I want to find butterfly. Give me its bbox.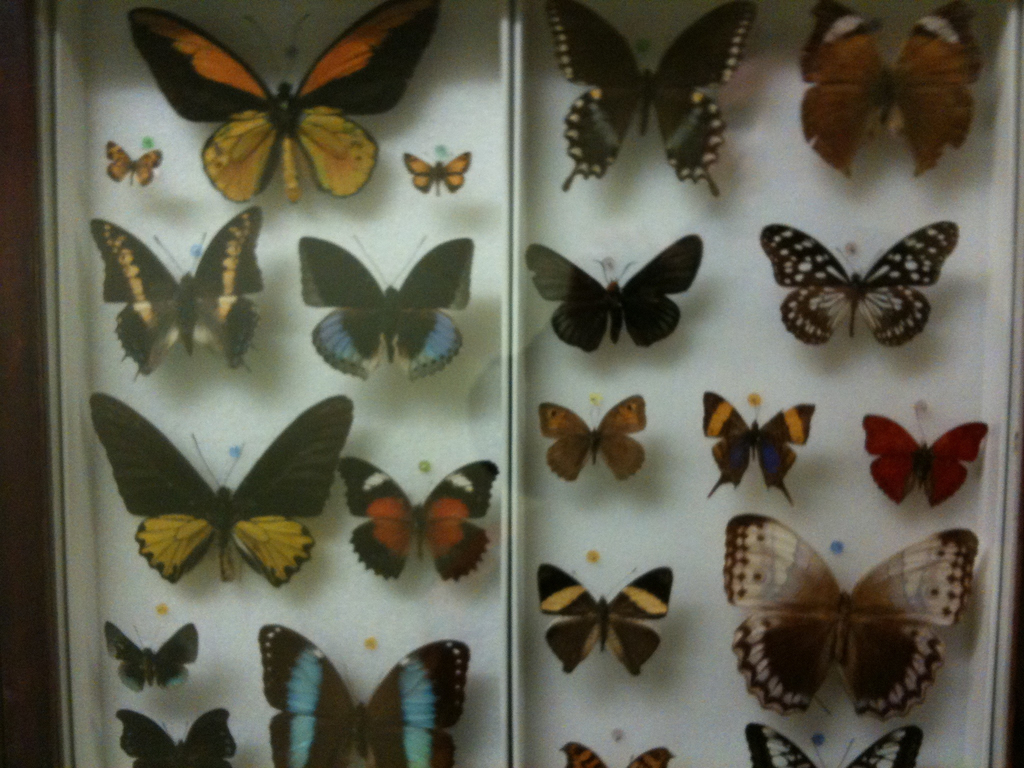
box(129, 0, 449, 202).
